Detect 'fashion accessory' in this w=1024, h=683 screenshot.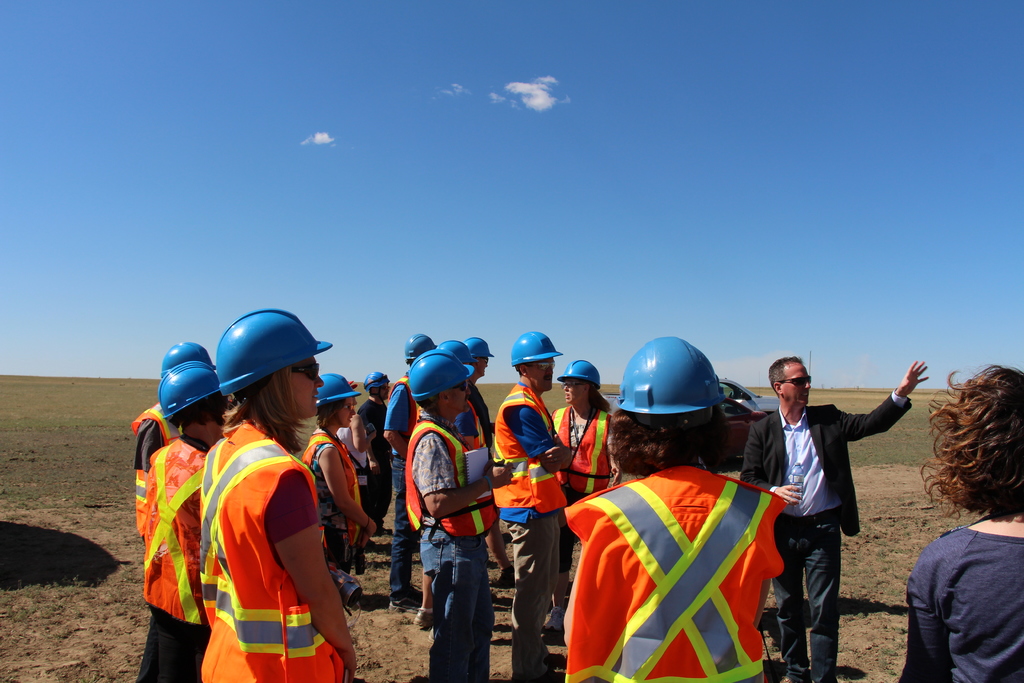
Detection: <bbox>495, 564, 516, 586</bbox>.
